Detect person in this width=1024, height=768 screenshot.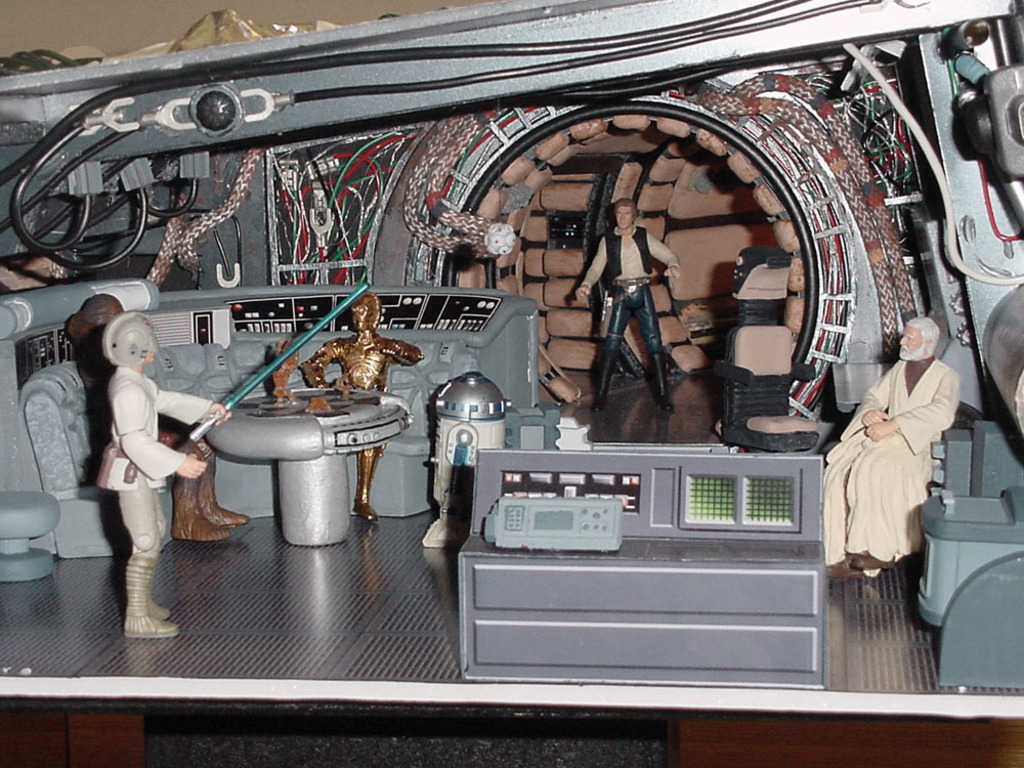
Detection: l=574, t=197, r=683, b=414.
